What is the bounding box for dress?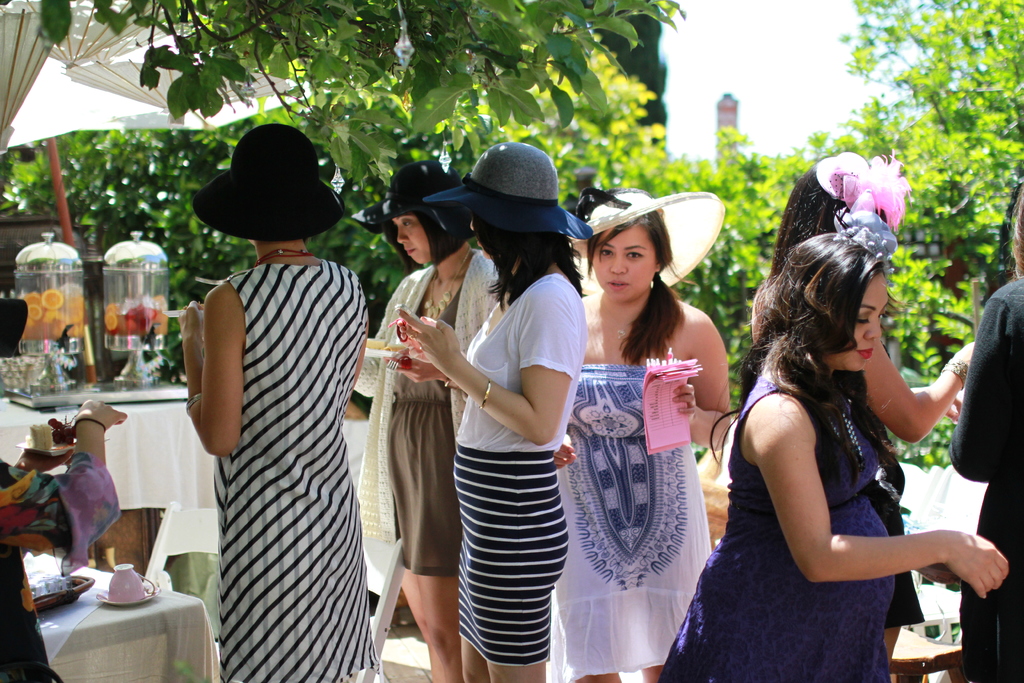
x1=211 y1=259 x2=383 y2=682.
